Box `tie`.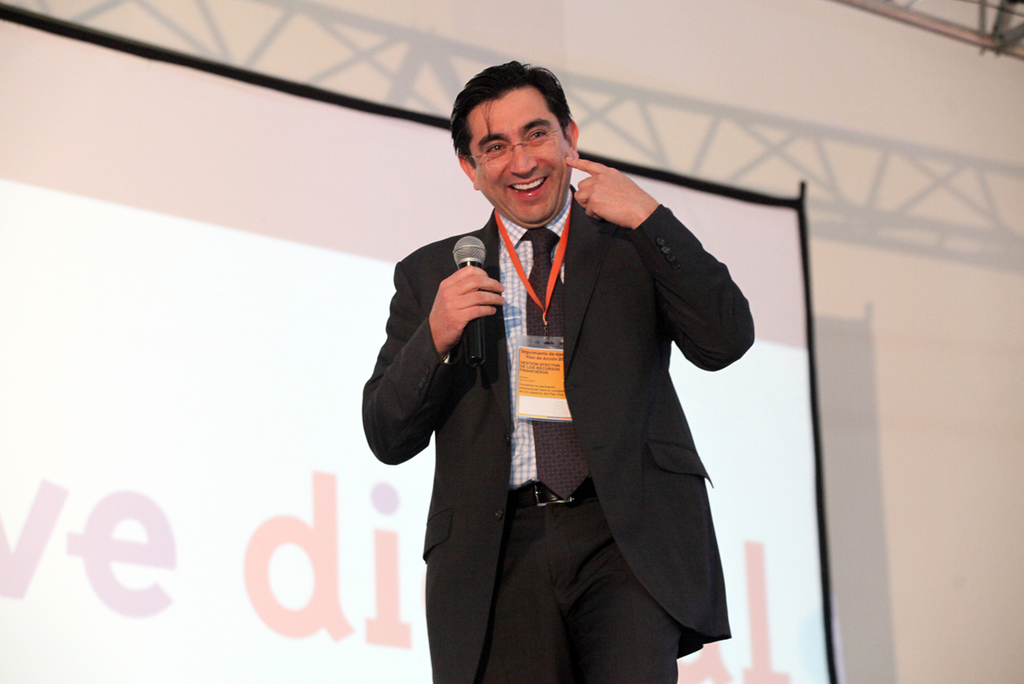
rect(518, 226, 590, 500).
